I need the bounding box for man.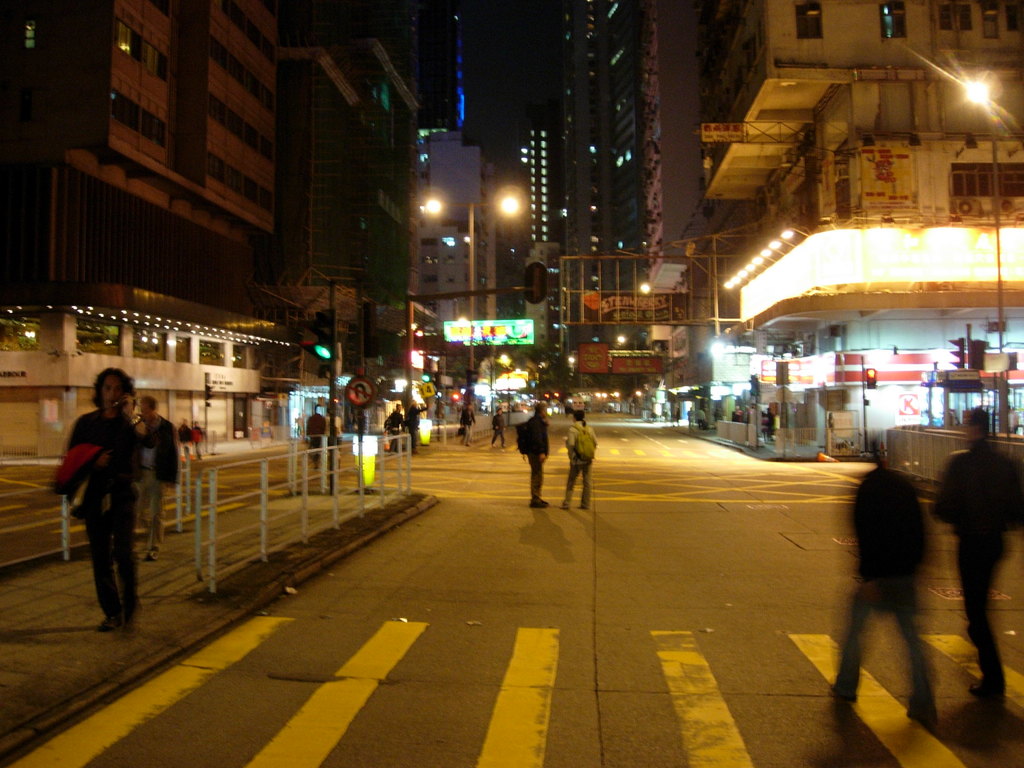
Here it is: locate(454, 400, 476, 446).
